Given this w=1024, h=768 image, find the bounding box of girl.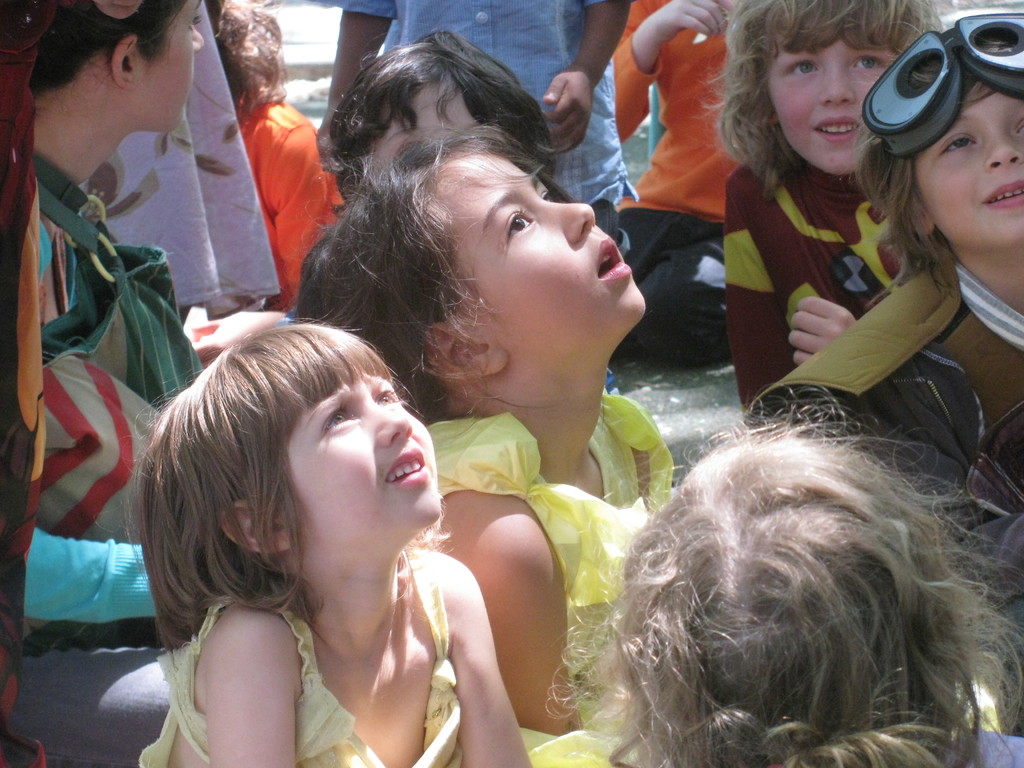
(300, 130, 648, 750).
